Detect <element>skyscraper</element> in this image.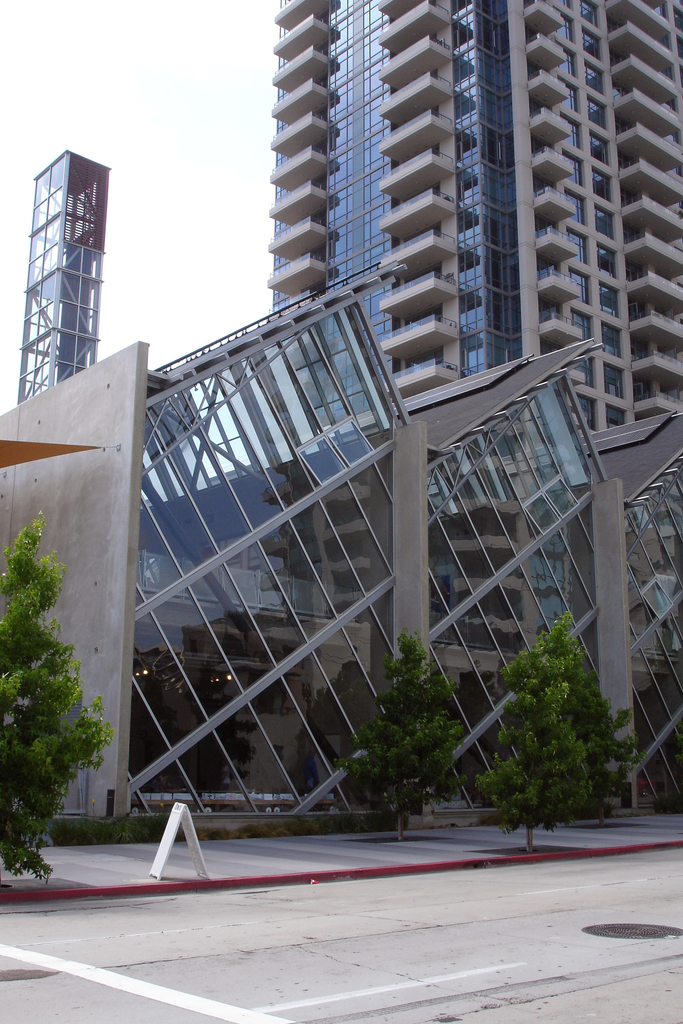
Detection: {"x1": 208, "y1": 10, "x2": 657, "y2": 499}.
